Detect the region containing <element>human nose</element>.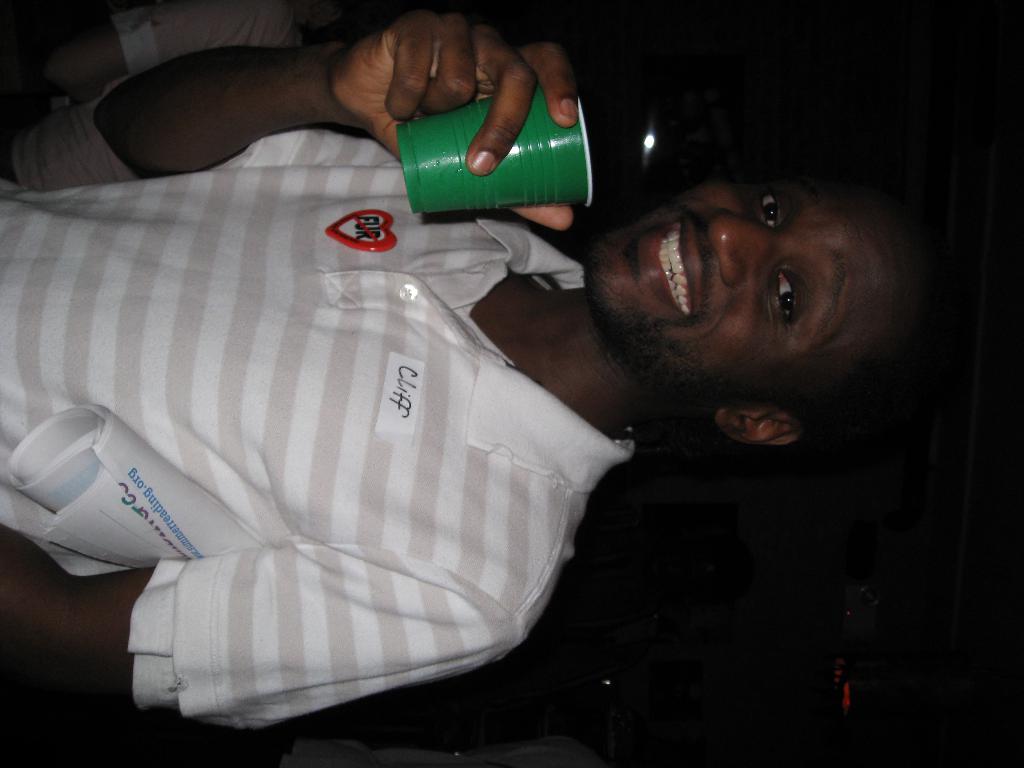
box(708, 205, 782, 286).
